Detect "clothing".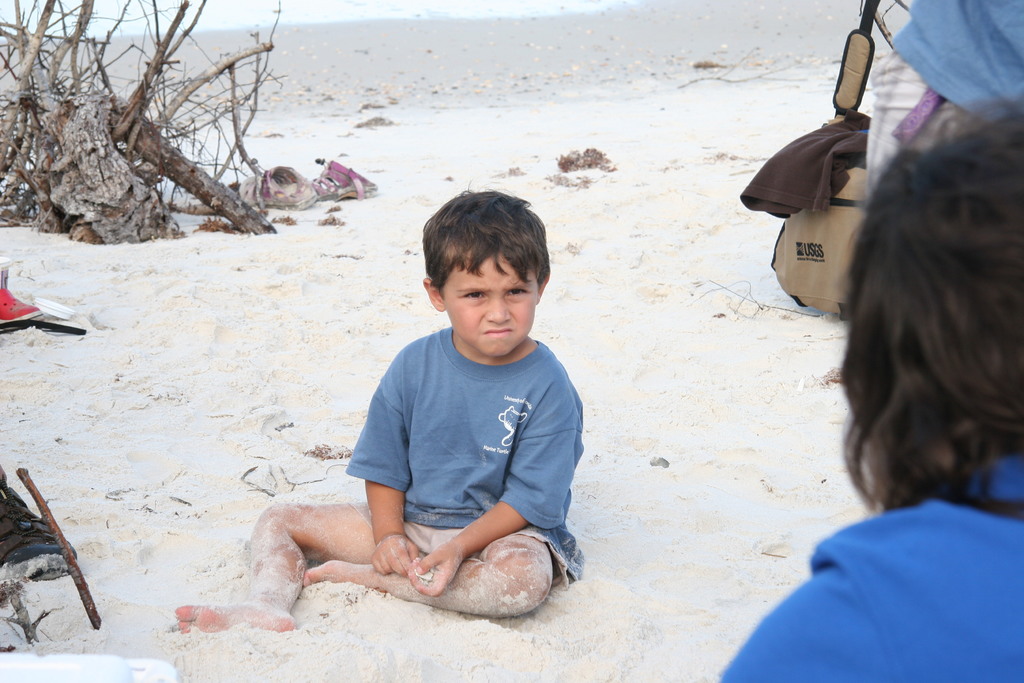
Detected at [349,336,582,598].
